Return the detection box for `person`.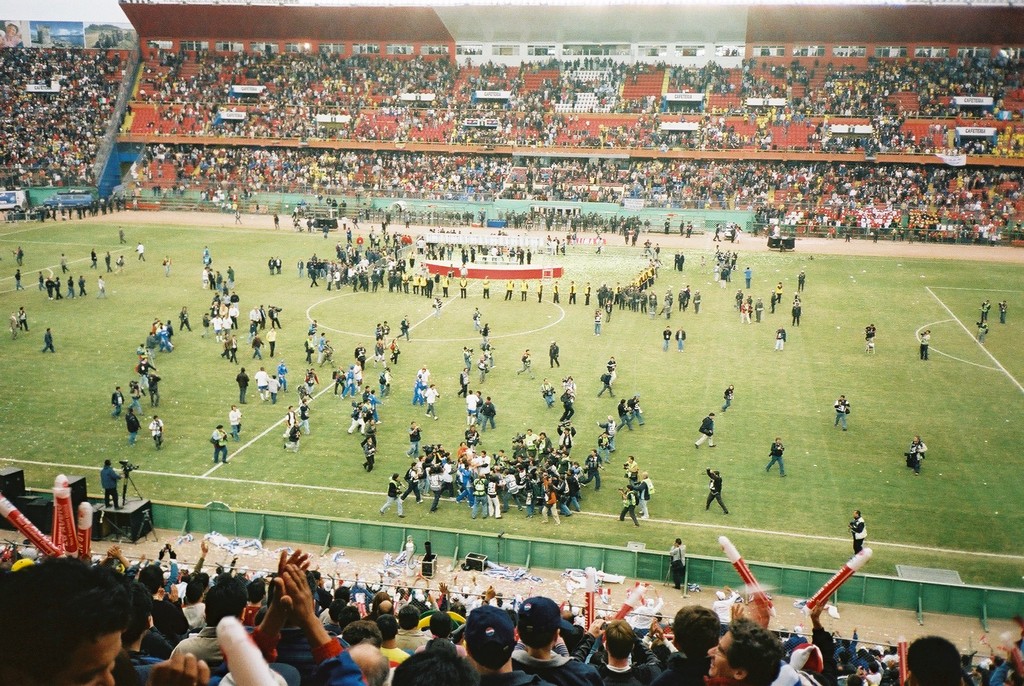
[1000,298,1006,326].
